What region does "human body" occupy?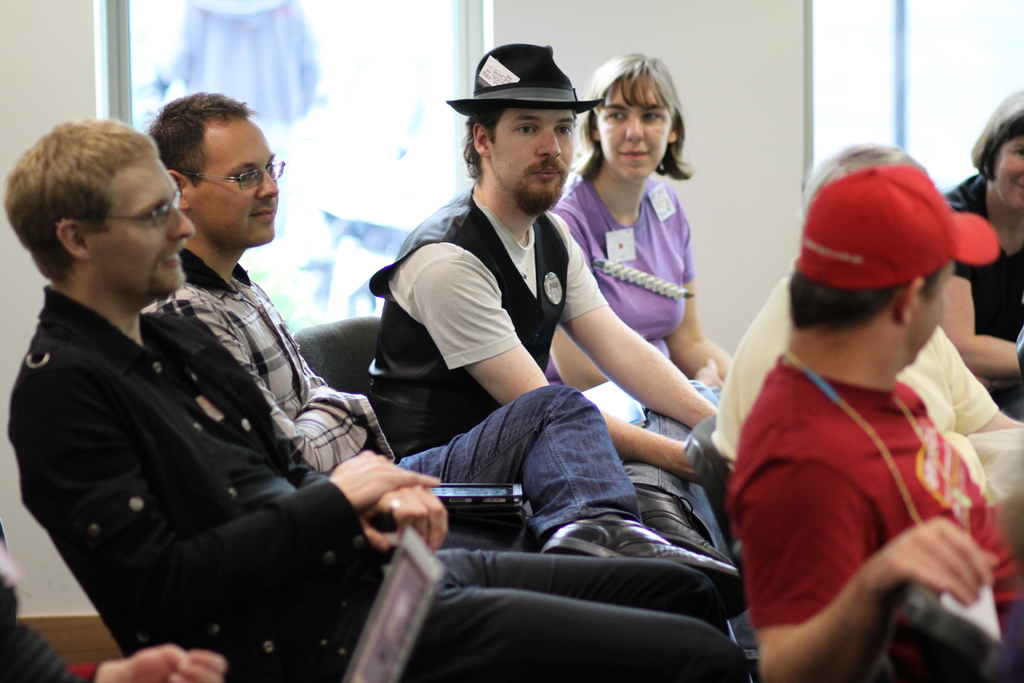
bbox=[537, 46, 728, 438].
